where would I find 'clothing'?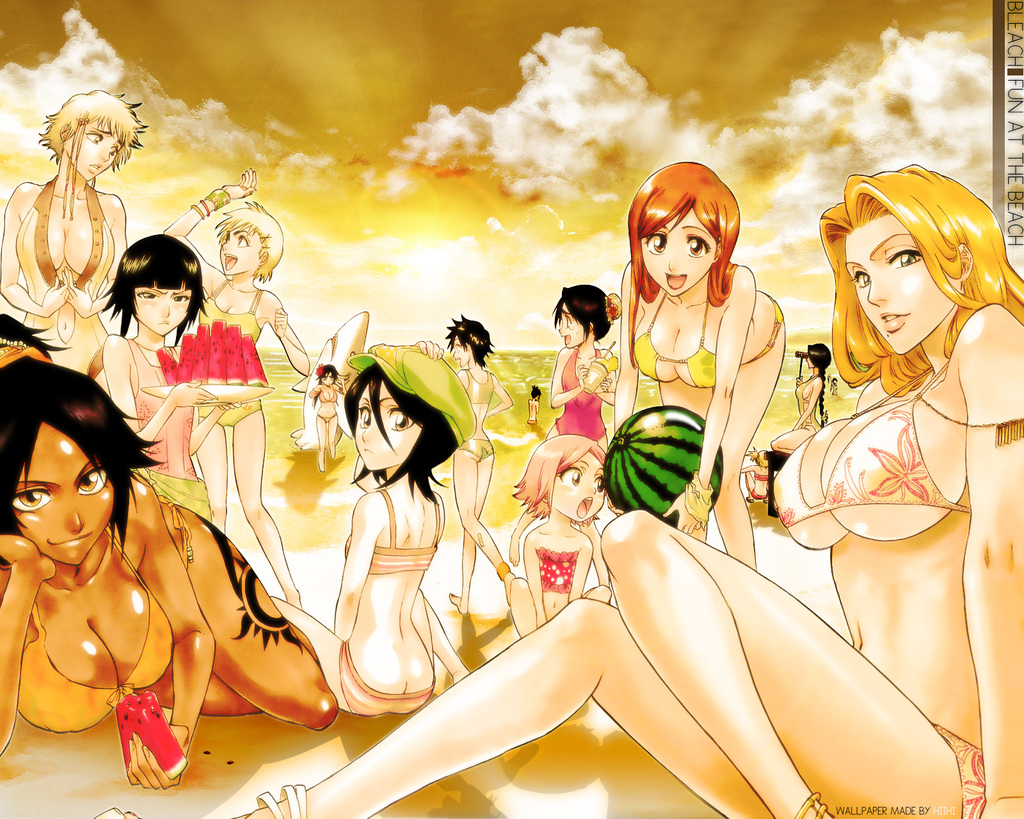
At (left=14, top=180, right=117, bottom=311).
